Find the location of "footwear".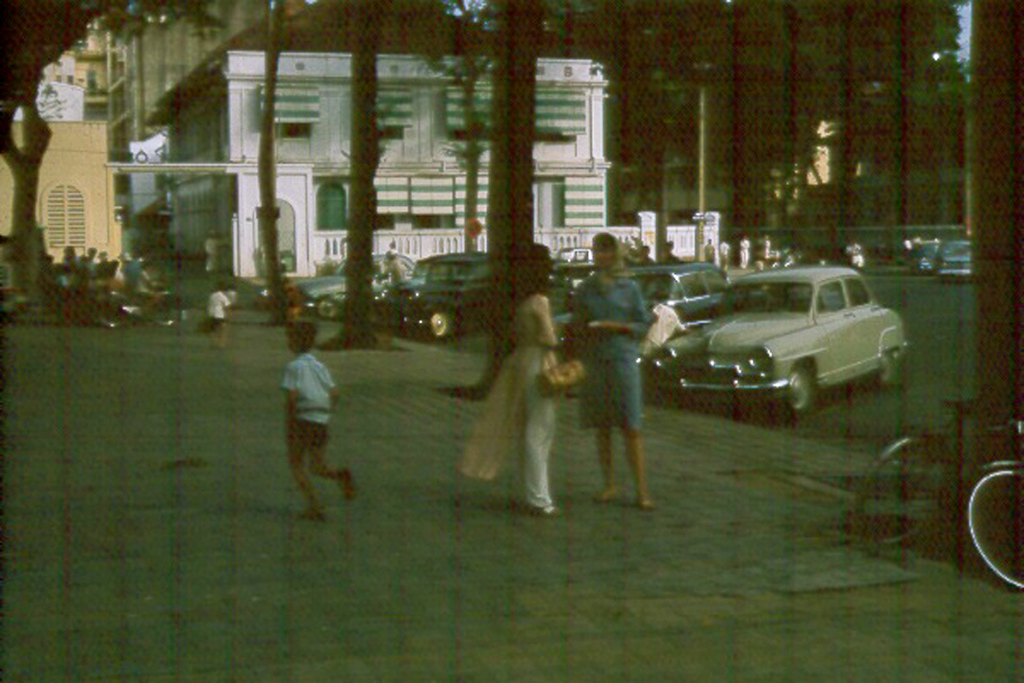
Location: [left=342, top=472, right=358, bottom=500].
